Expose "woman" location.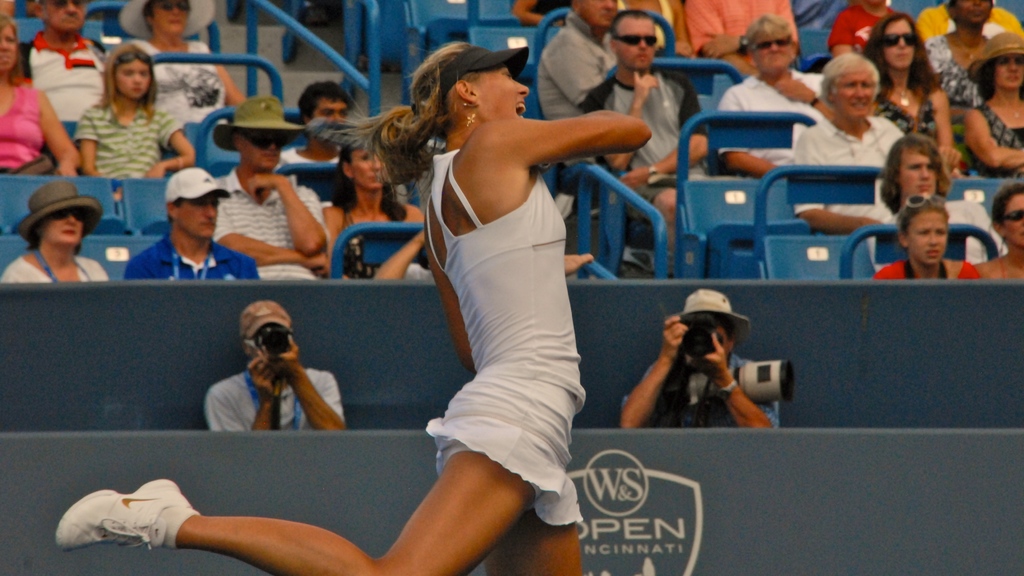
Exposed at (x1=0, y1=179, x2=110, y2=283).
